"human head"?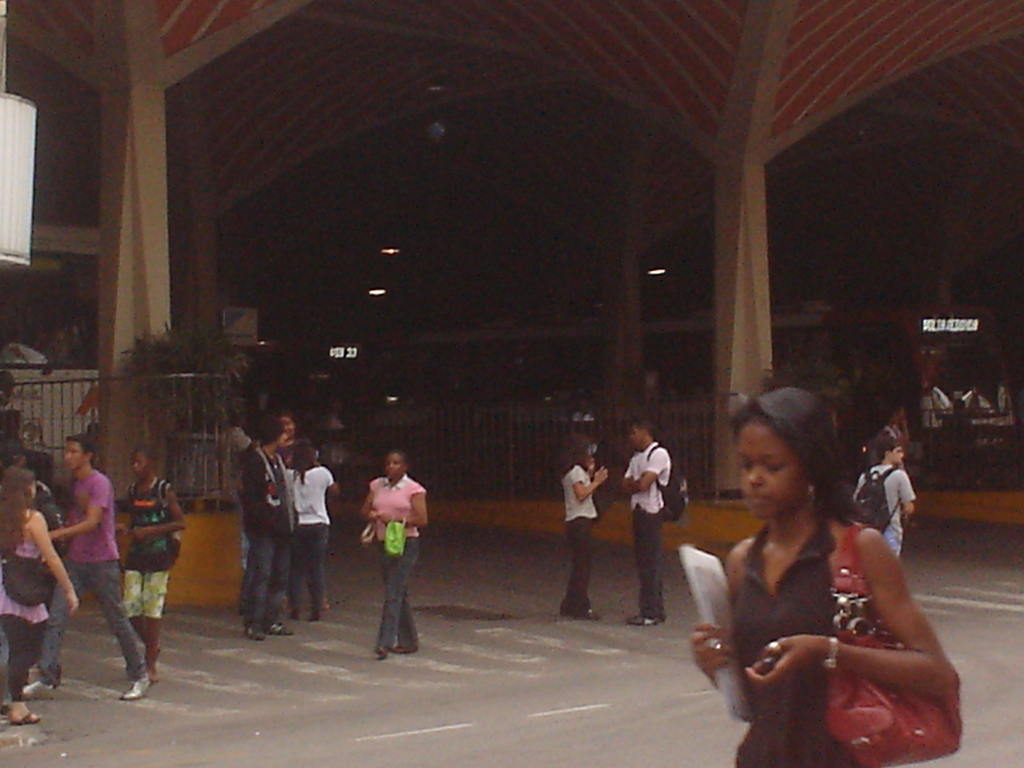
[x1=559, y1=431, x2=589, y2=464]
